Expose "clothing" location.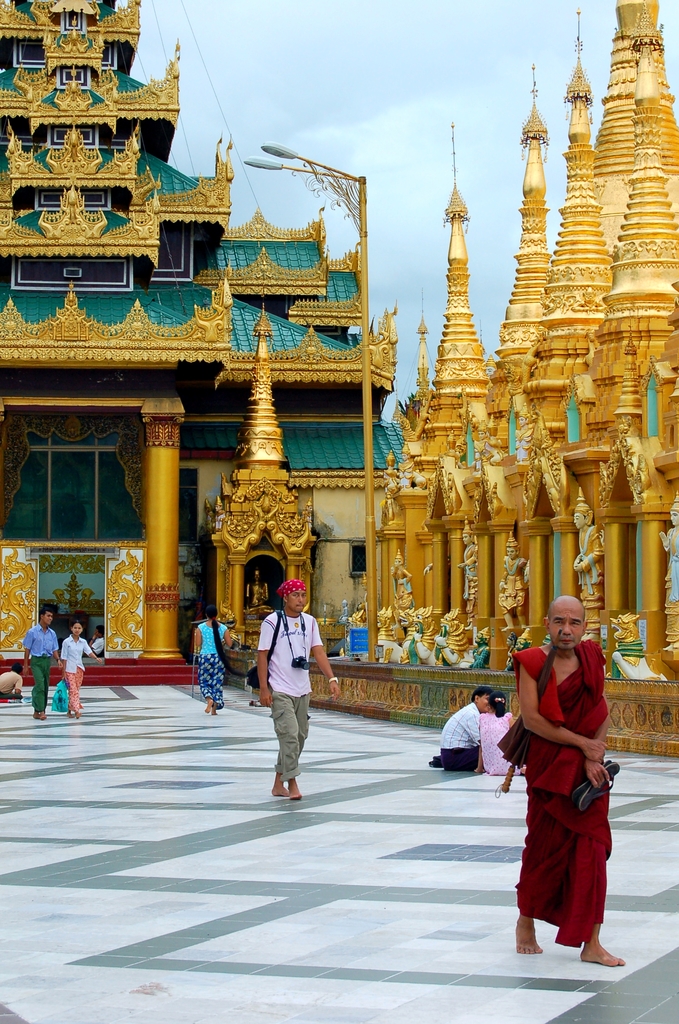
Exposed at [x1=517, y1=641, x2=617, y2=953].
